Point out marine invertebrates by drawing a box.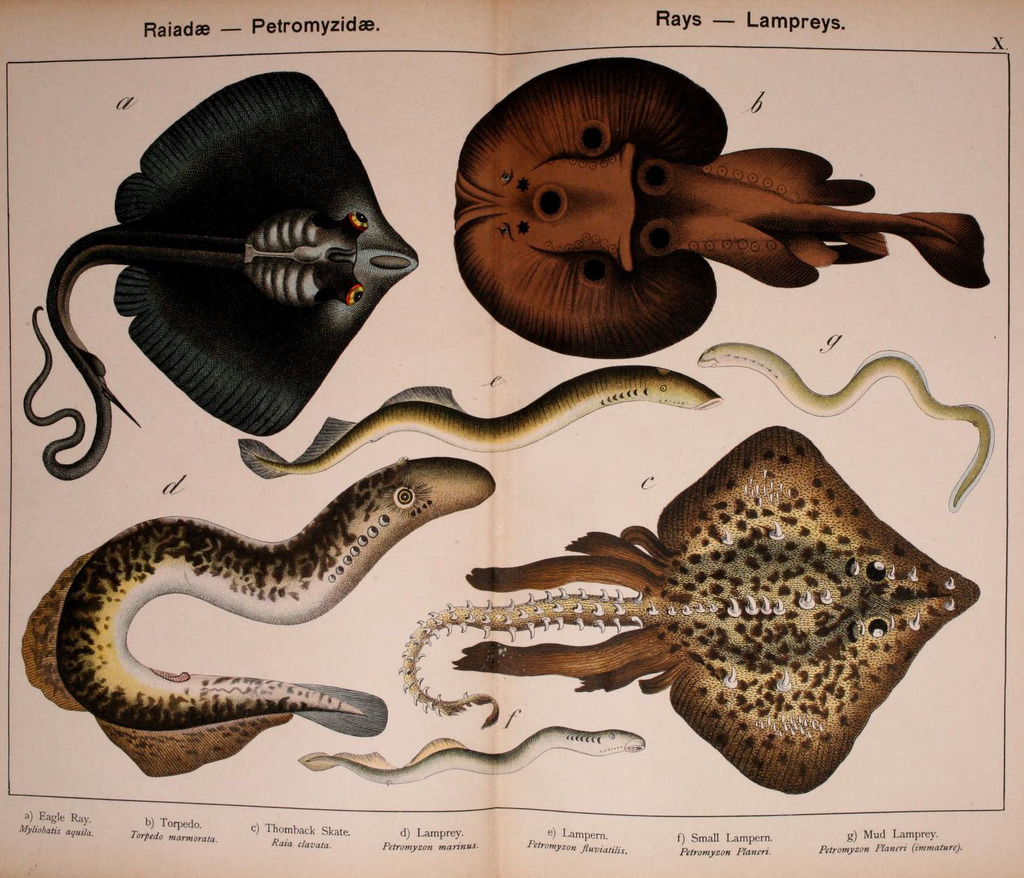
28, 444, 507, 789.
